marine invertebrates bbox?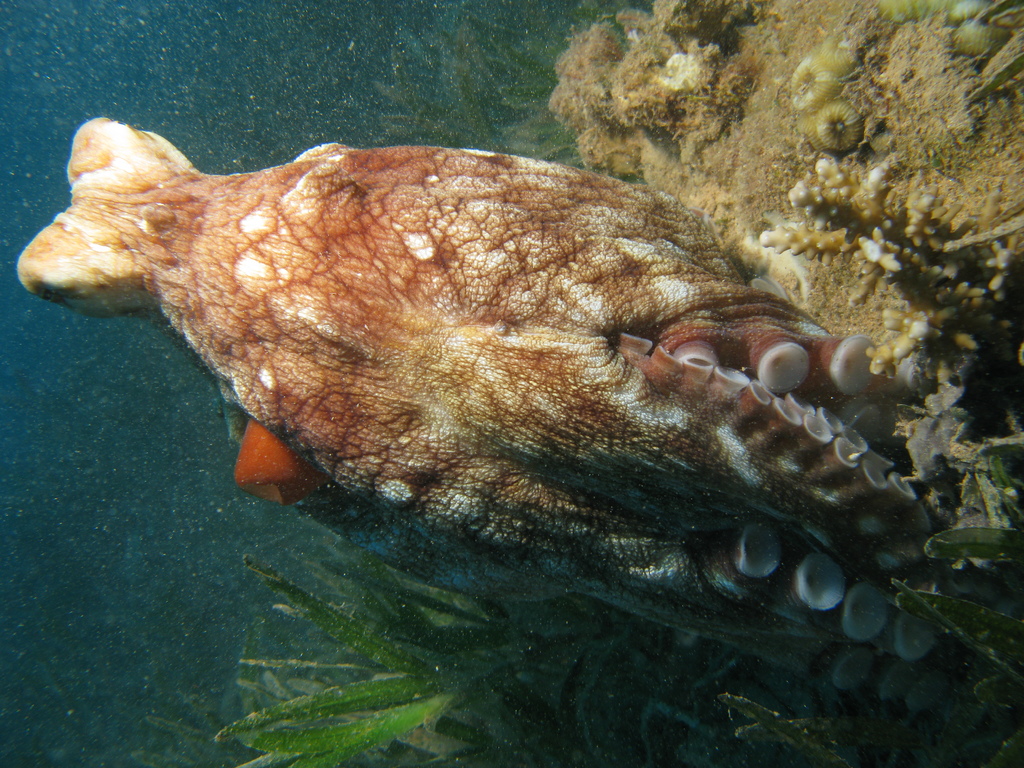
16 113 1004 726
